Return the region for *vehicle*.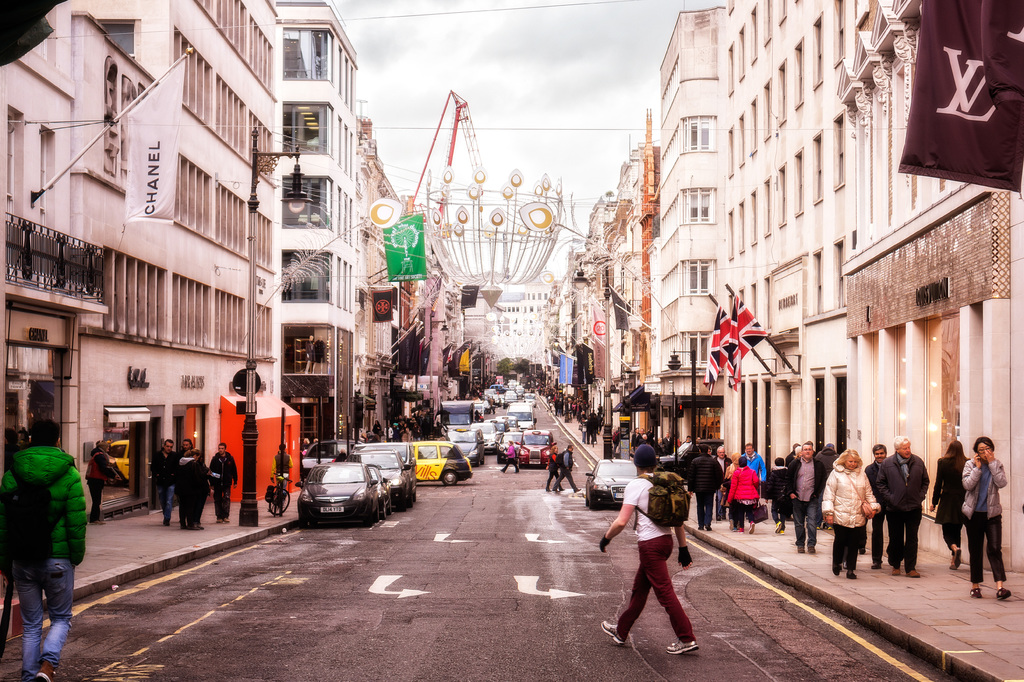
box(477, 398, 485, 419).
